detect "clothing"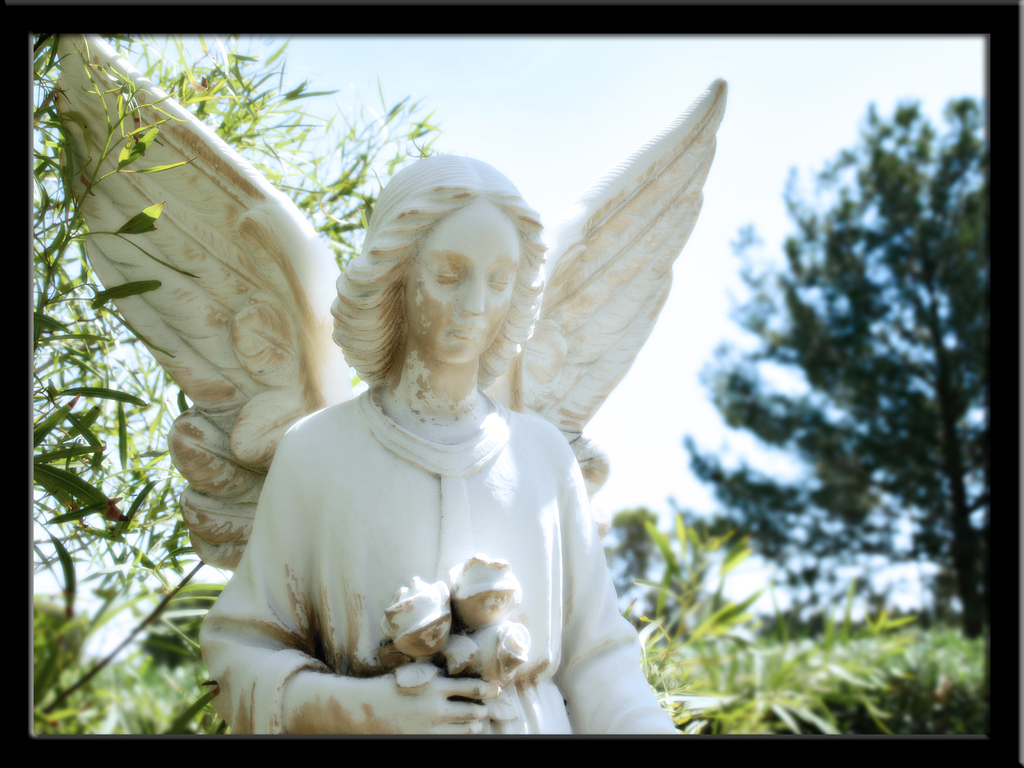
[left=202, top=389, right=688, bottom=746]
